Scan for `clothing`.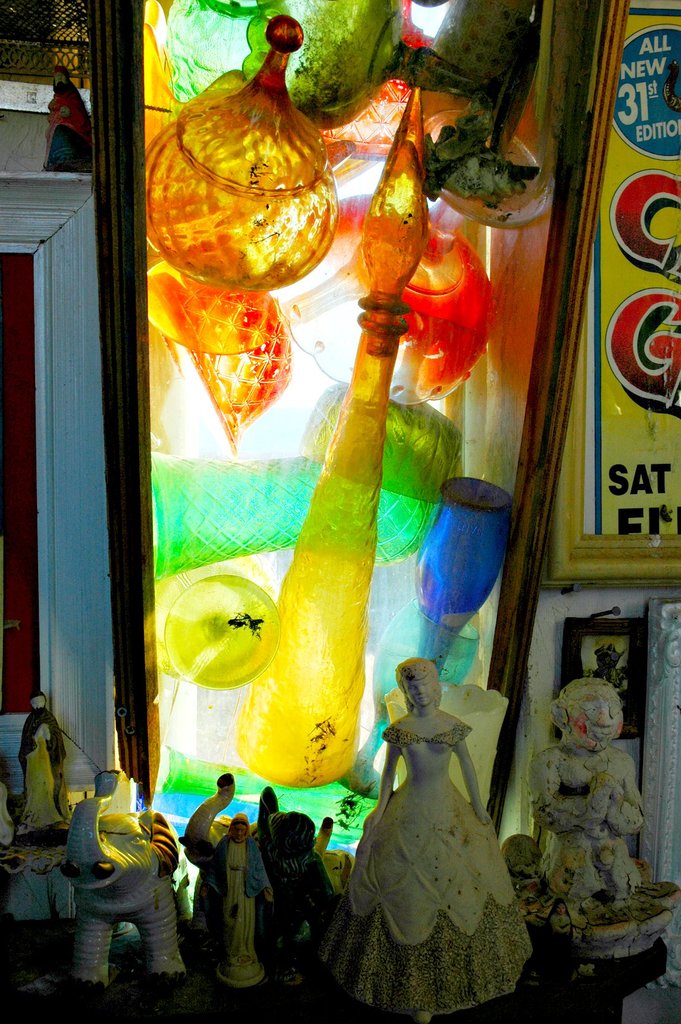
Scan result: (203, 831, 274, 973).
